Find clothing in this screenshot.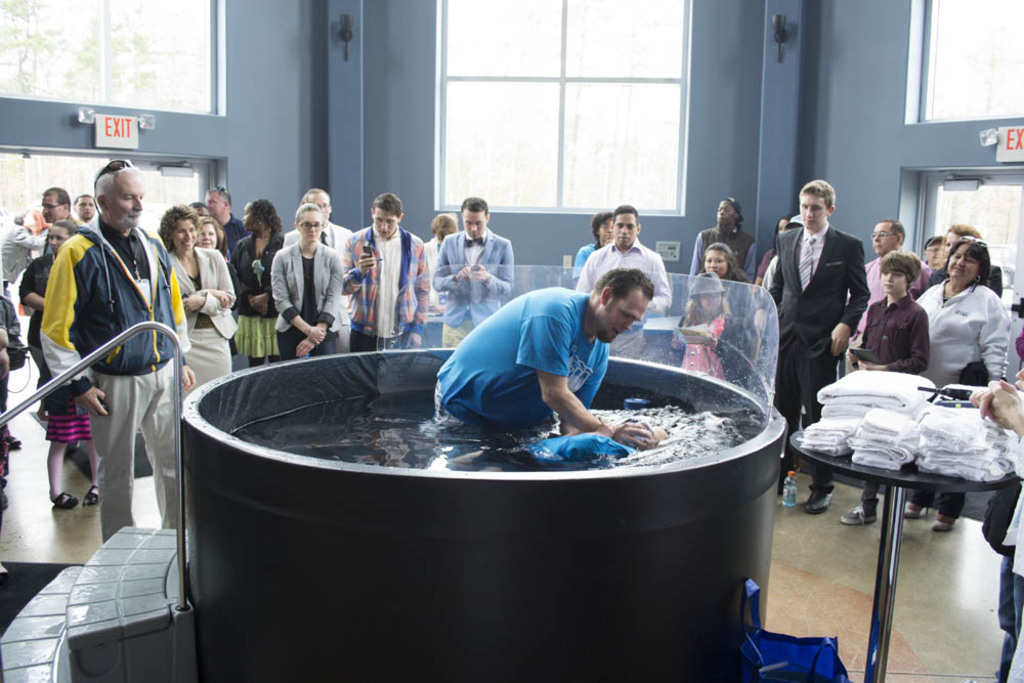
The bounding box for clothing is <region>919, 279, 1011, 388</region>.
